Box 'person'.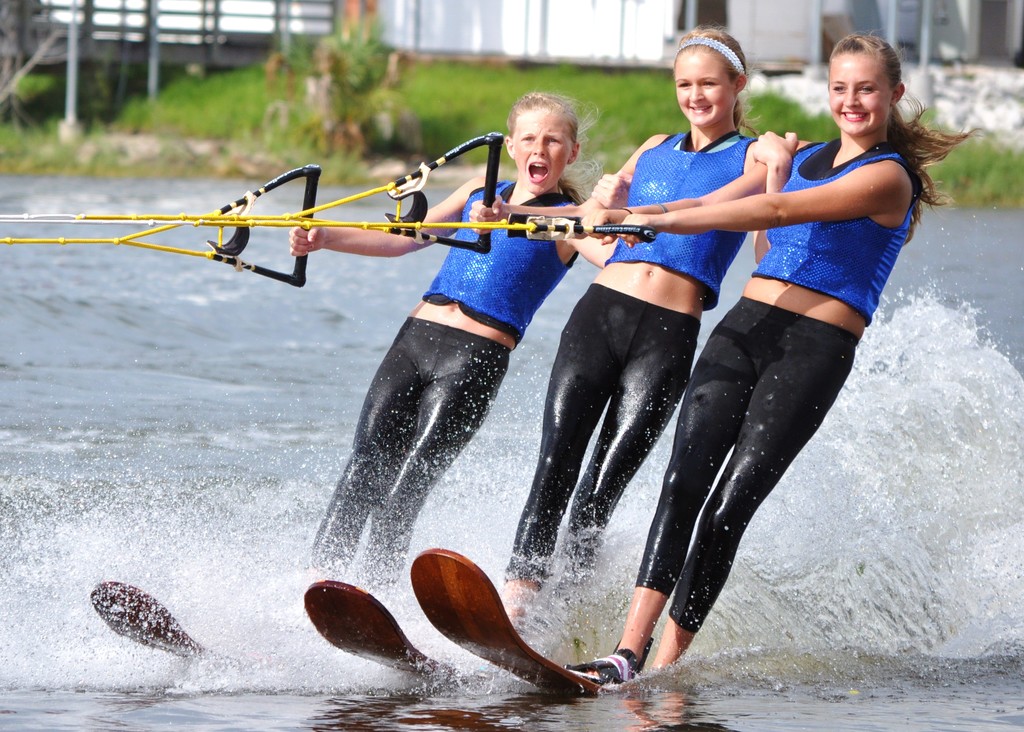
box=[603, 29, 923, 685].
